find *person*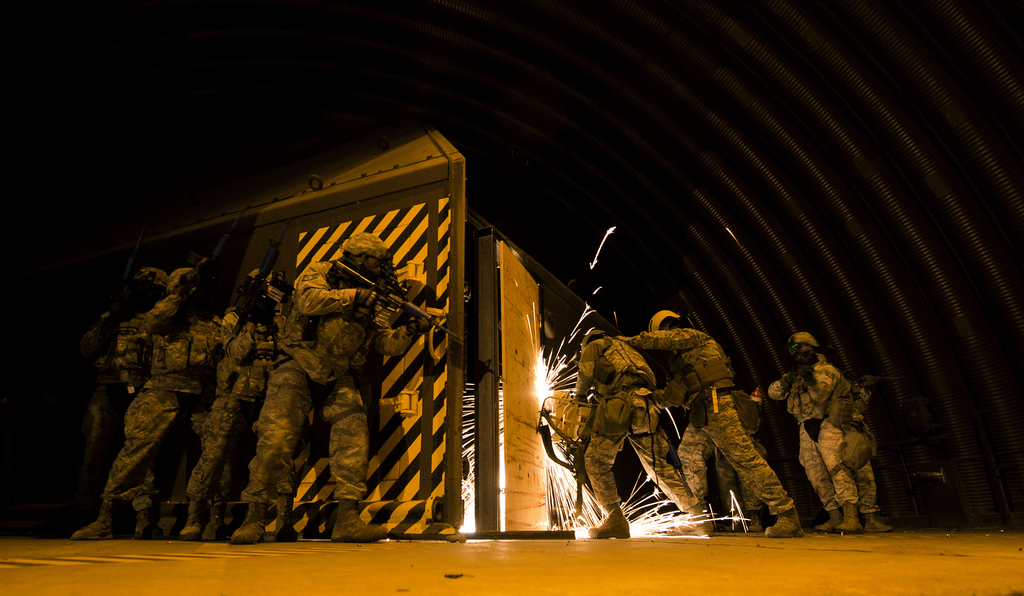
box=[715, 451, 769, 534]
